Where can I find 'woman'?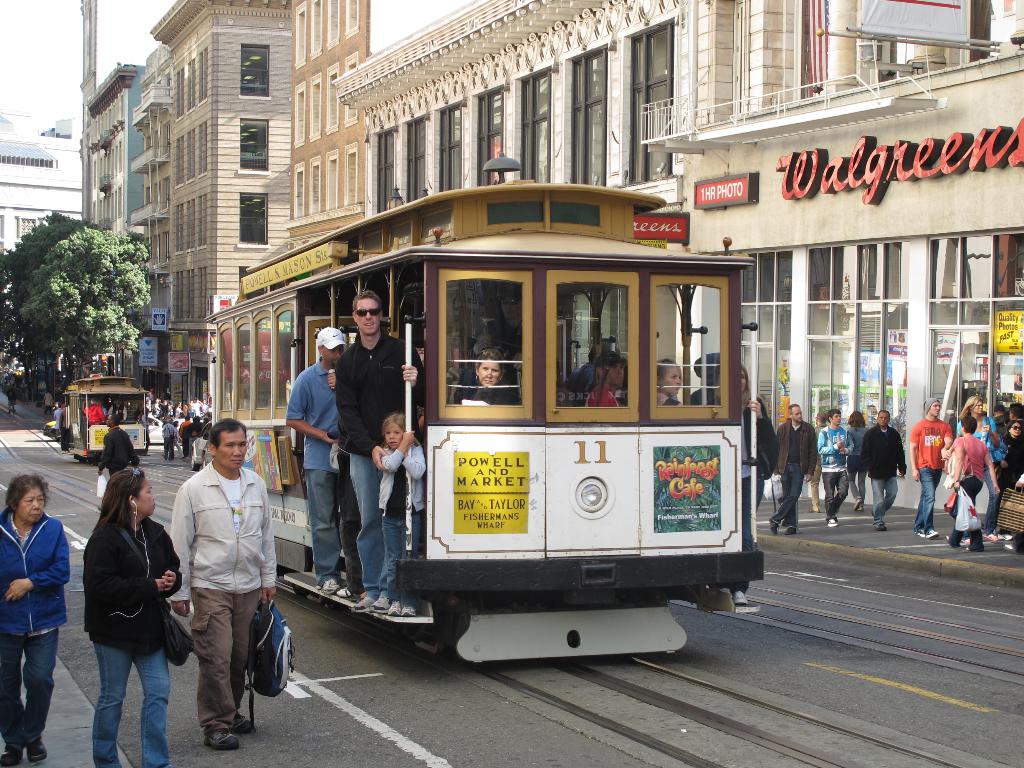
You can find it at rect(958, 394, 1000, 535).
